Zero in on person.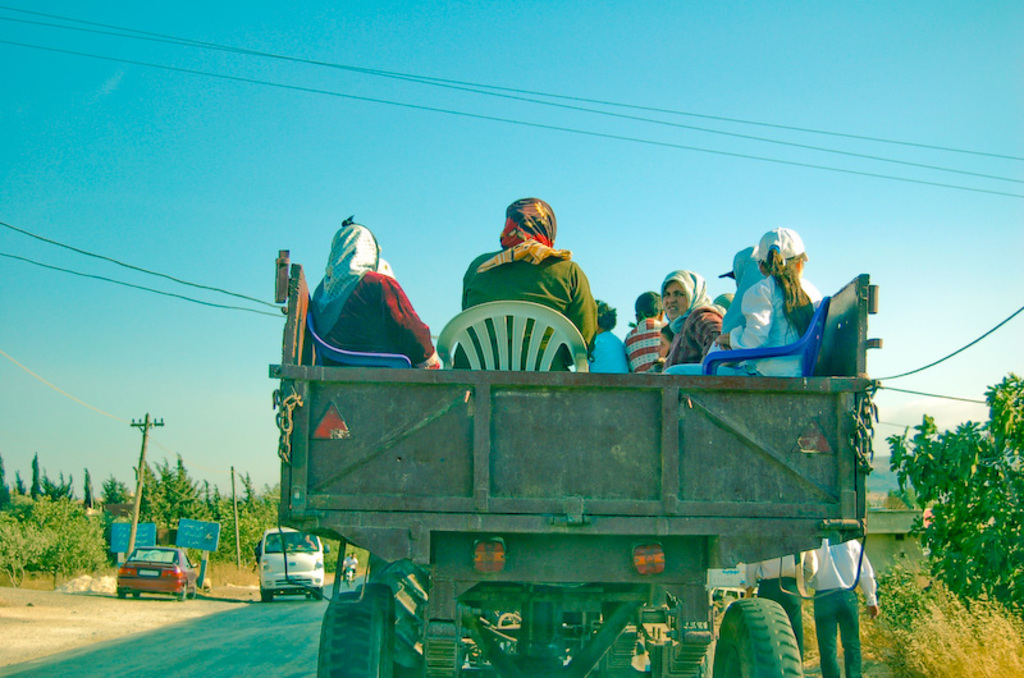
Zeroed in: <region>305, 214, 439, 368</region>.
